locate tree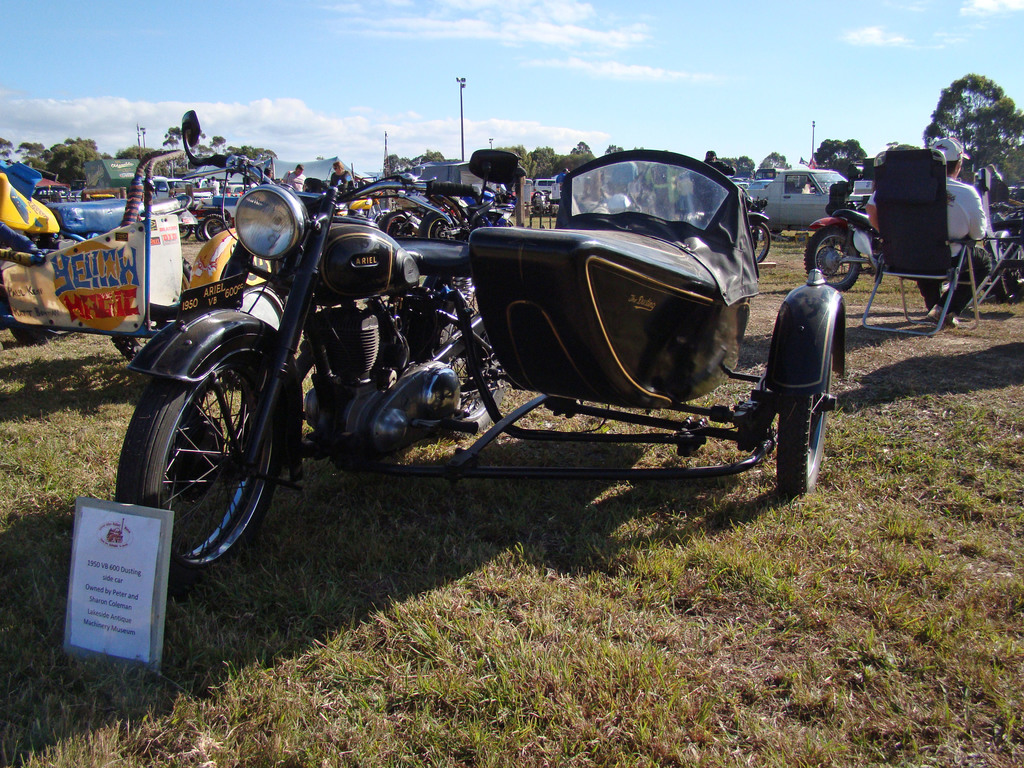
(61,134,99,154)
